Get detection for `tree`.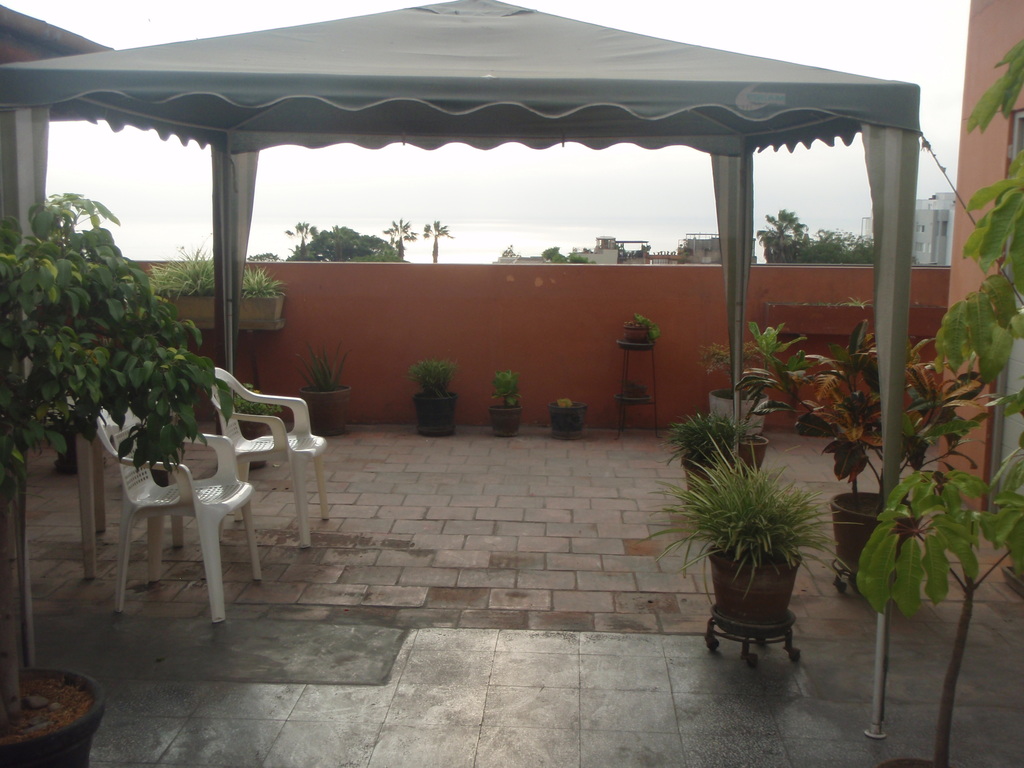
Detection: {"x1": 280, "y1": 221, "x2": 312, "y2": 268}.
